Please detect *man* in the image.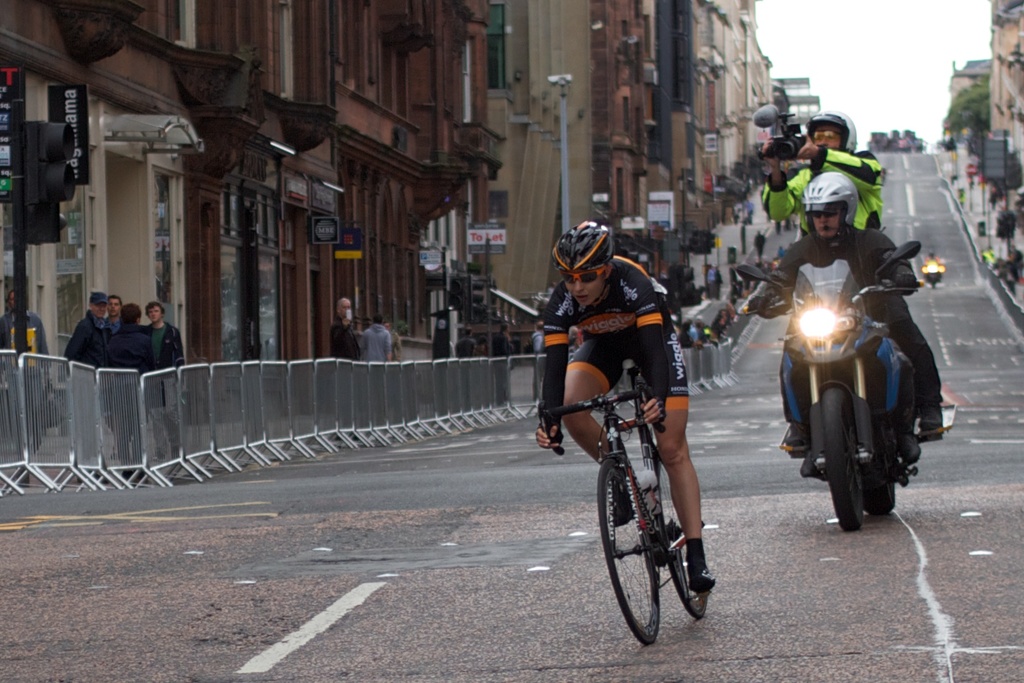
detection(0, 287, 51, 454).
